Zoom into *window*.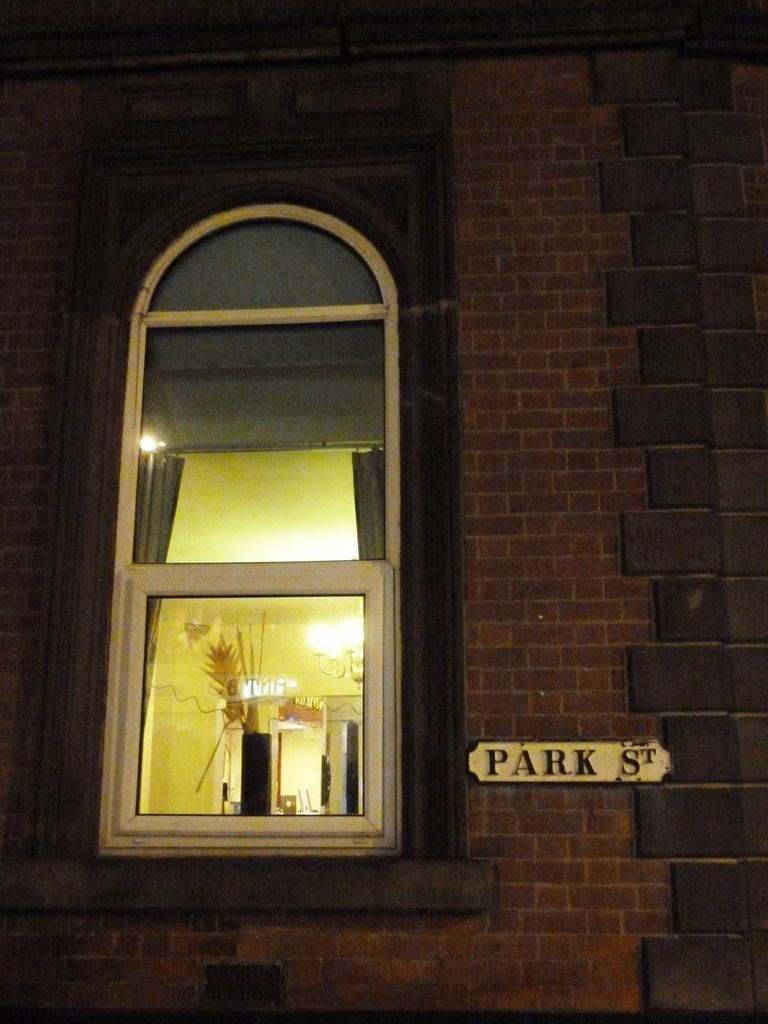
Zoom target: {"left": 99, "top": 197, "right": 407, "bottom": 860}.
